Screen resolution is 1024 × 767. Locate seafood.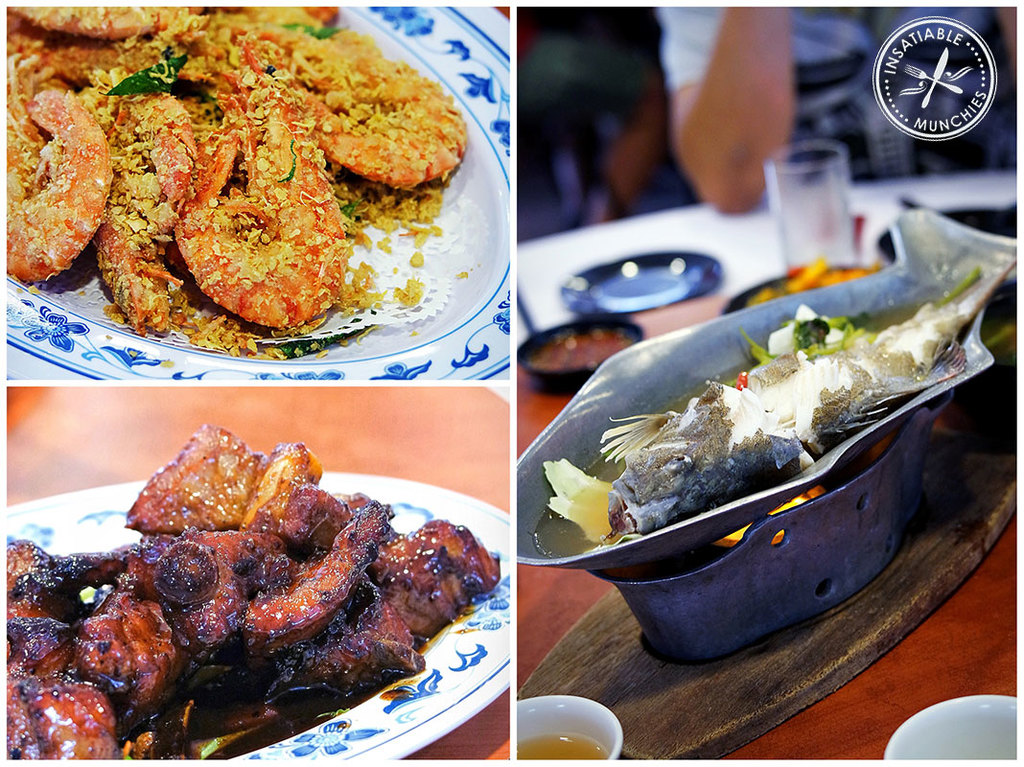
rect(0, 0, 467, 333).
